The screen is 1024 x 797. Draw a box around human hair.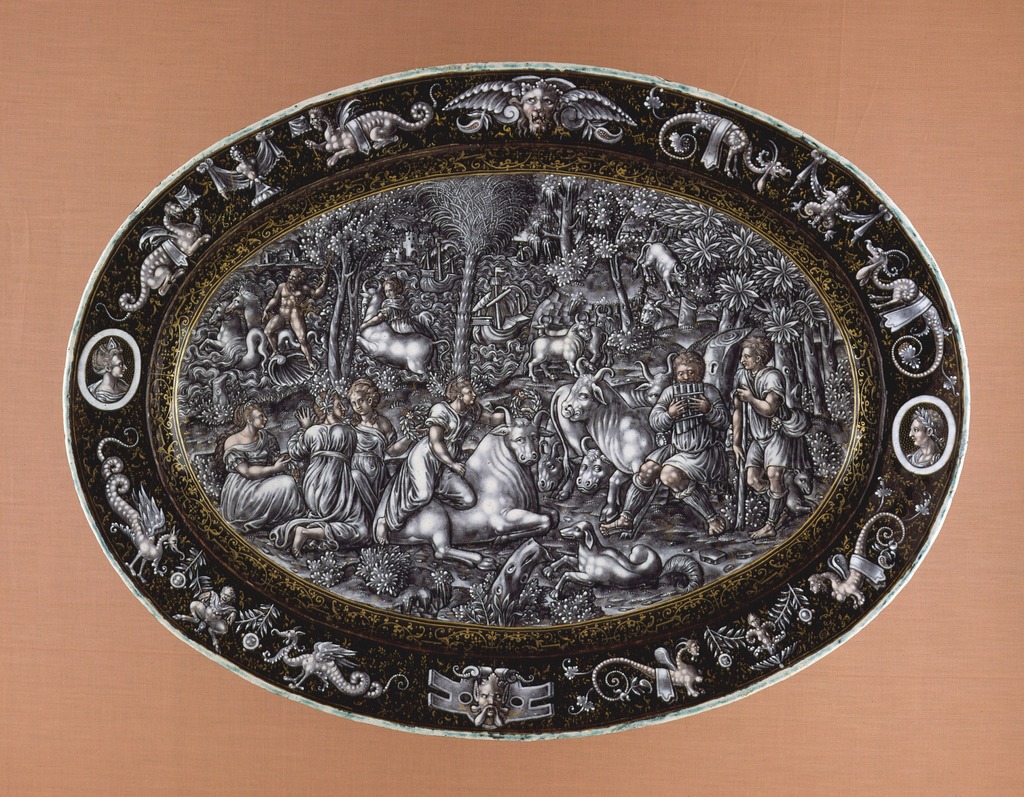
(left=350, top=375, right=385, bottom=410).
